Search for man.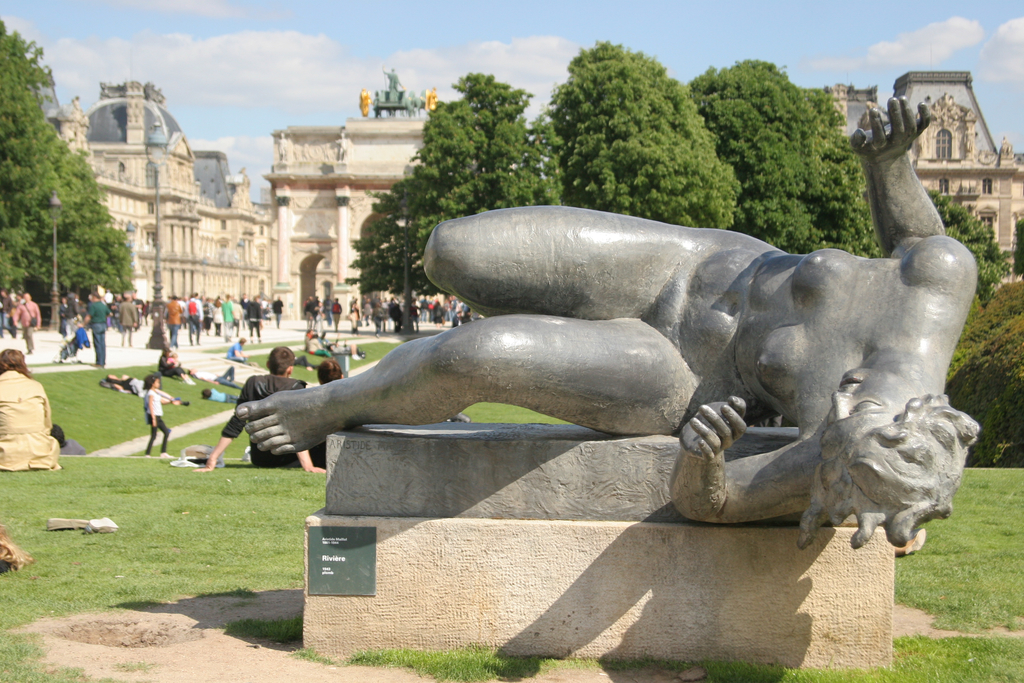
Found at locate(119, 288, 141, 346).
